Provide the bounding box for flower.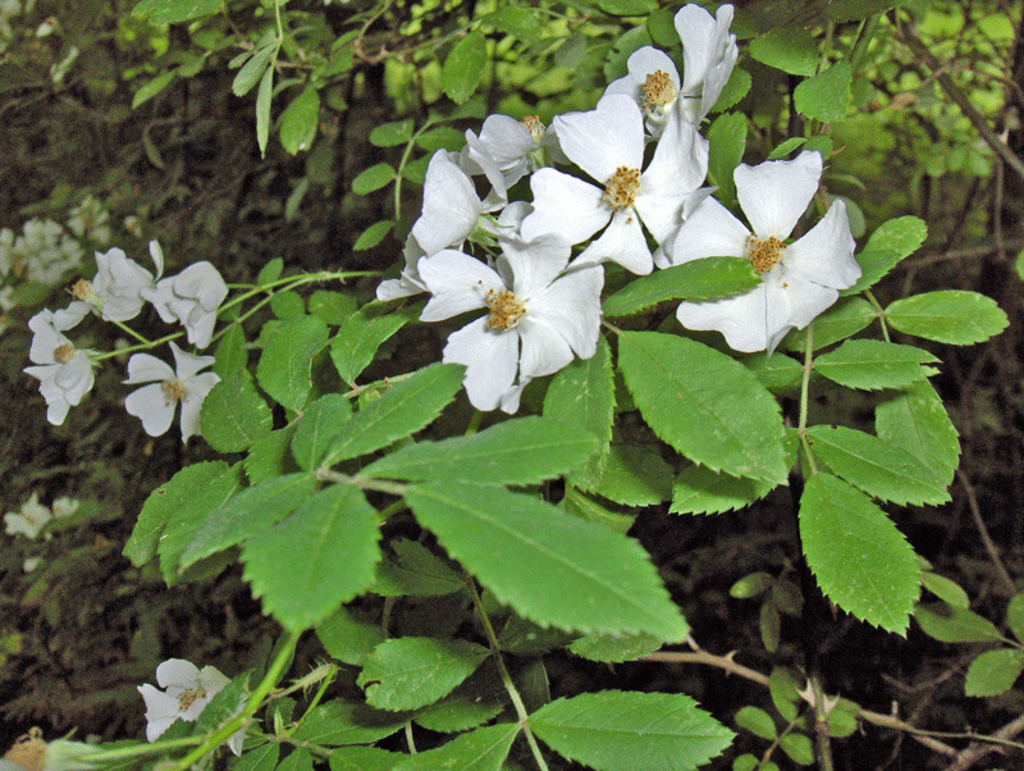
662 147 859 362.
